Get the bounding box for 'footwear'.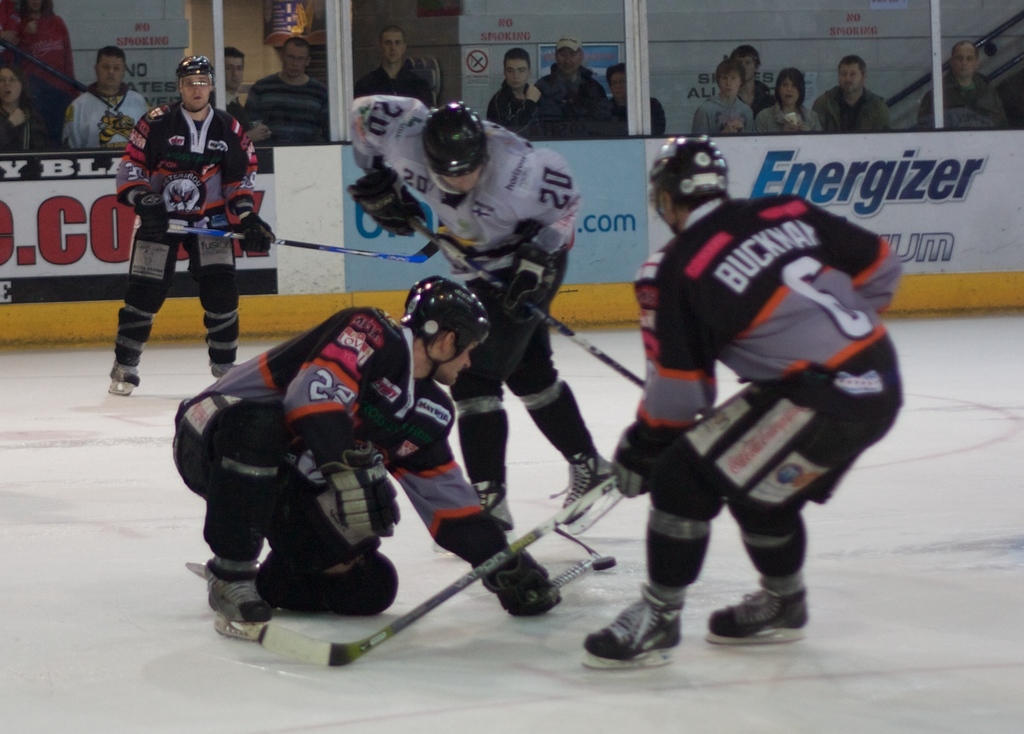
bbox=(601, 597, 696, 669).
